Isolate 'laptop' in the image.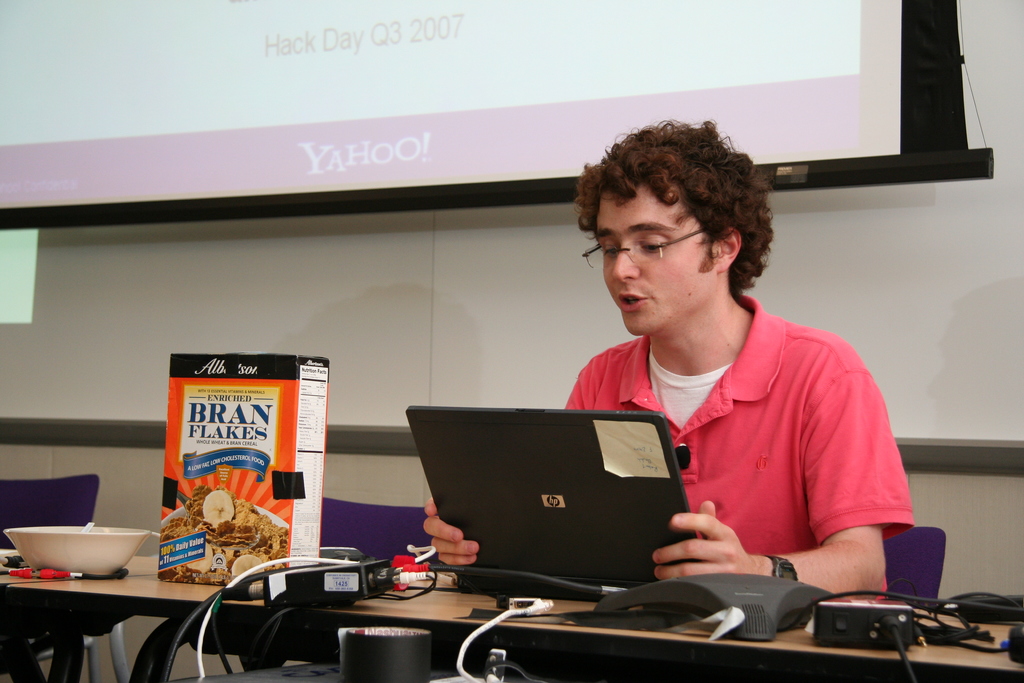
Isolated region: [left=401, top=416, right=708, bottom=610].
